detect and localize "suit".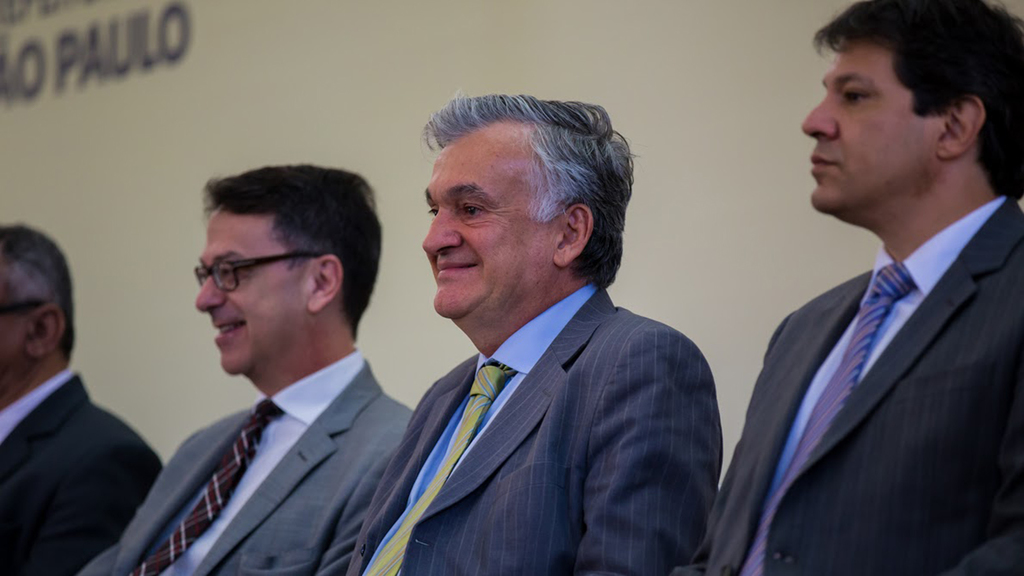
Localized at x1=77, y1=346, x2=423, y2=575.
